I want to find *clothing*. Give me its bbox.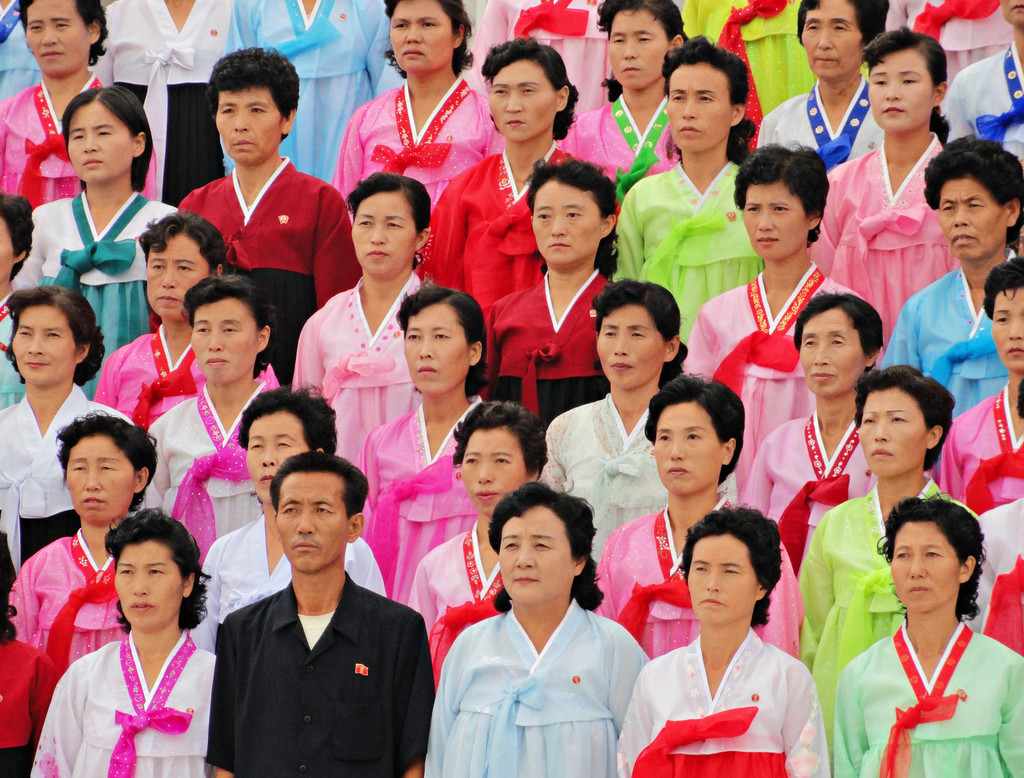
pyautogui.locateOnScreen(207, 579, 428, 777).
